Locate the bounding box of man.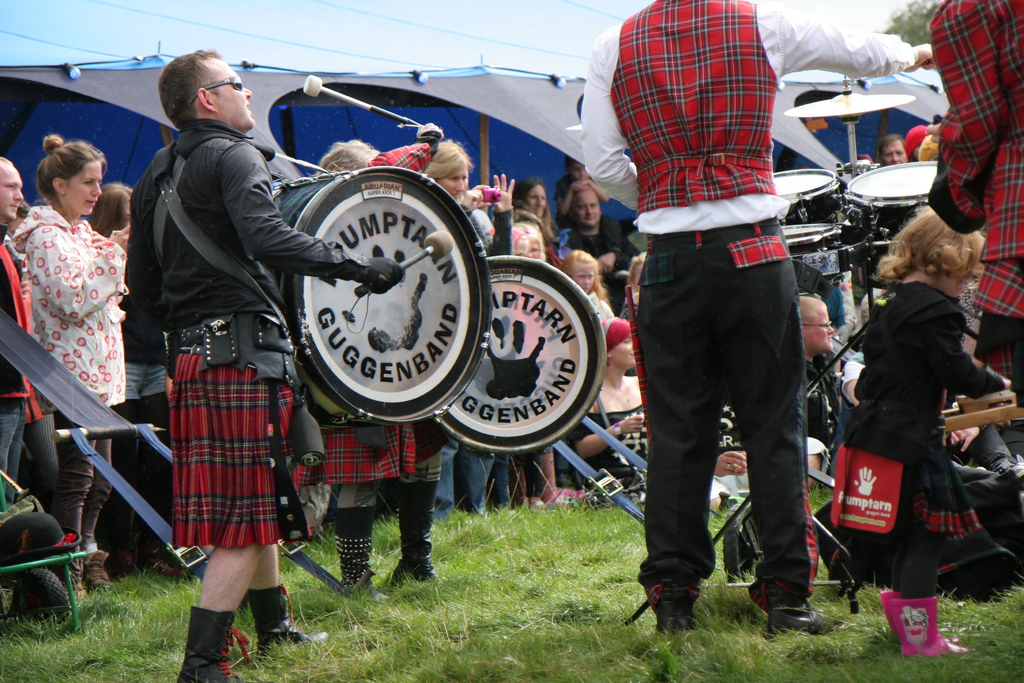
Bounding box: rect(563, 191, 662, 302).
